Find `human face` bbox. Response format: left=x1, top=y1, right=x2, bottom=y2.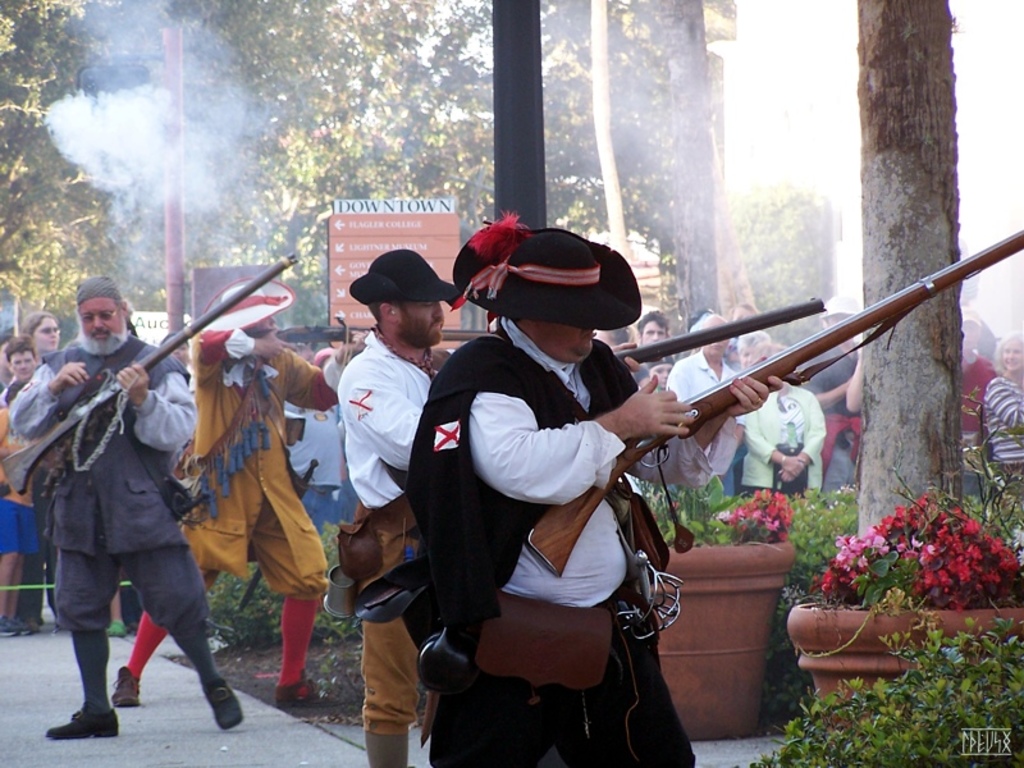
left=996, top=337, right=1023, bottom=370.
